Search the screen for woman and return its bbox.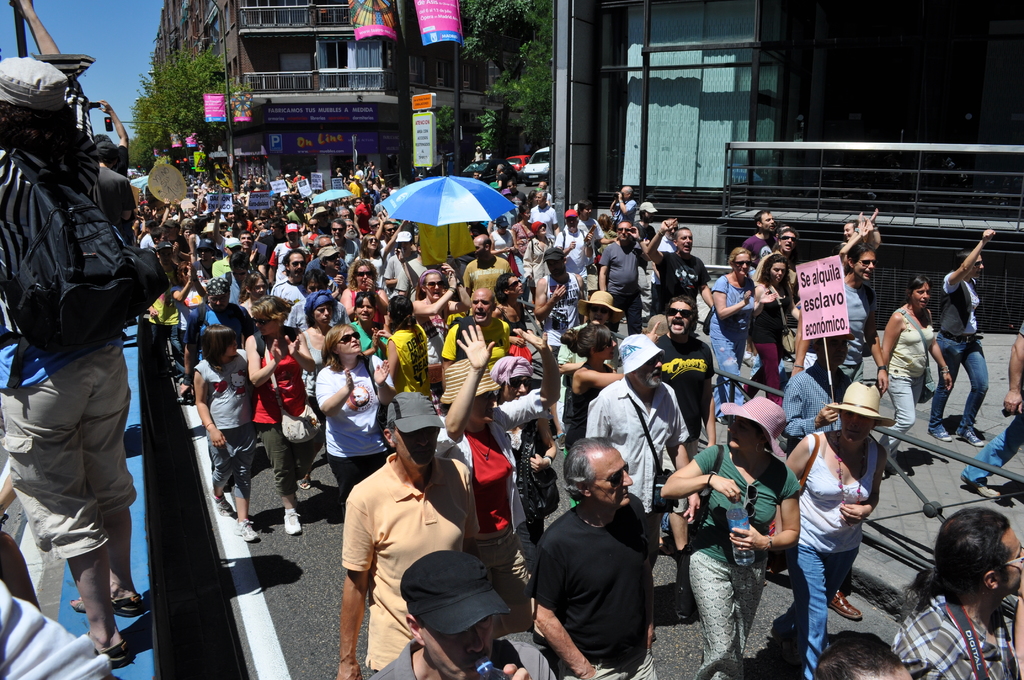
Found: region(658, 396, 798, 679).
